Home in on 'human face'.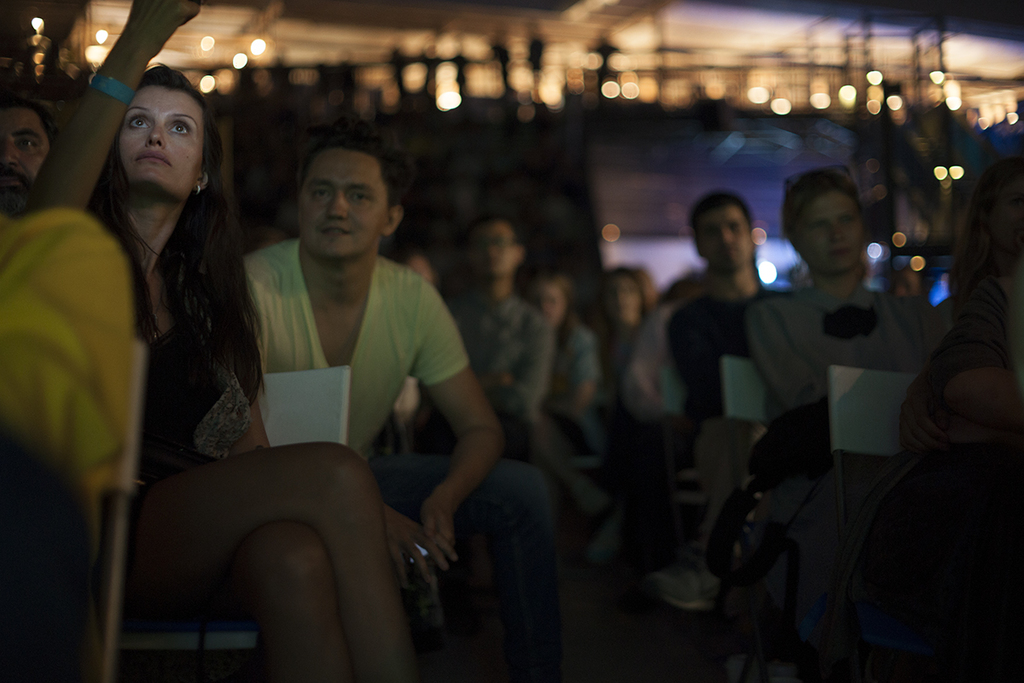
Homed in at (left=3, top=108, right=53, bottom=208).
